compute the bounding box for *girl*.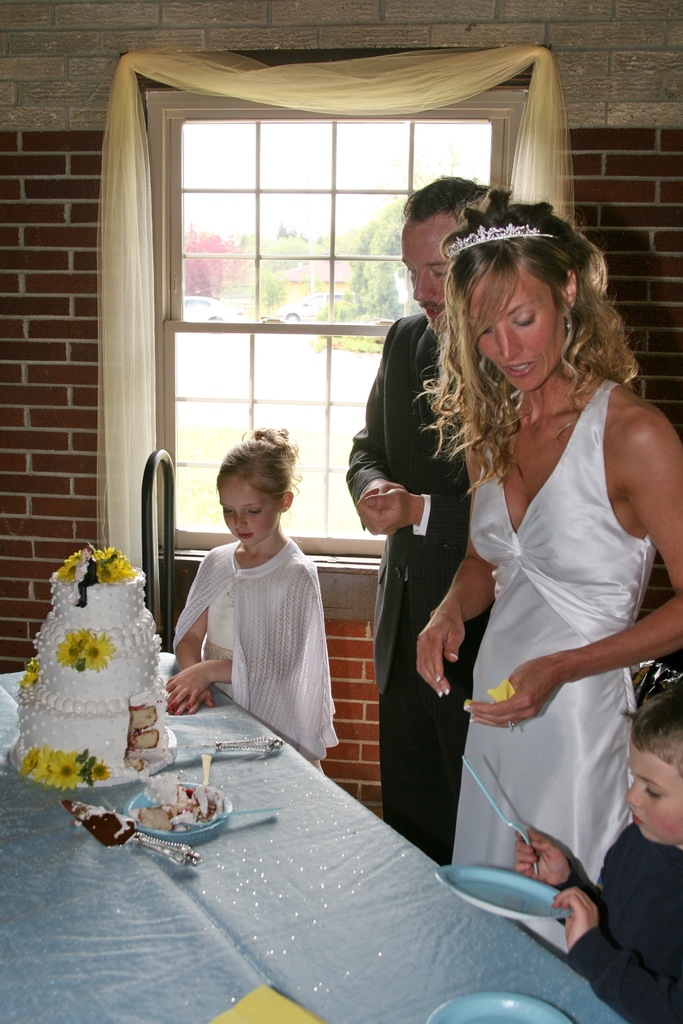
select_region(165, 419, 344, 784).
